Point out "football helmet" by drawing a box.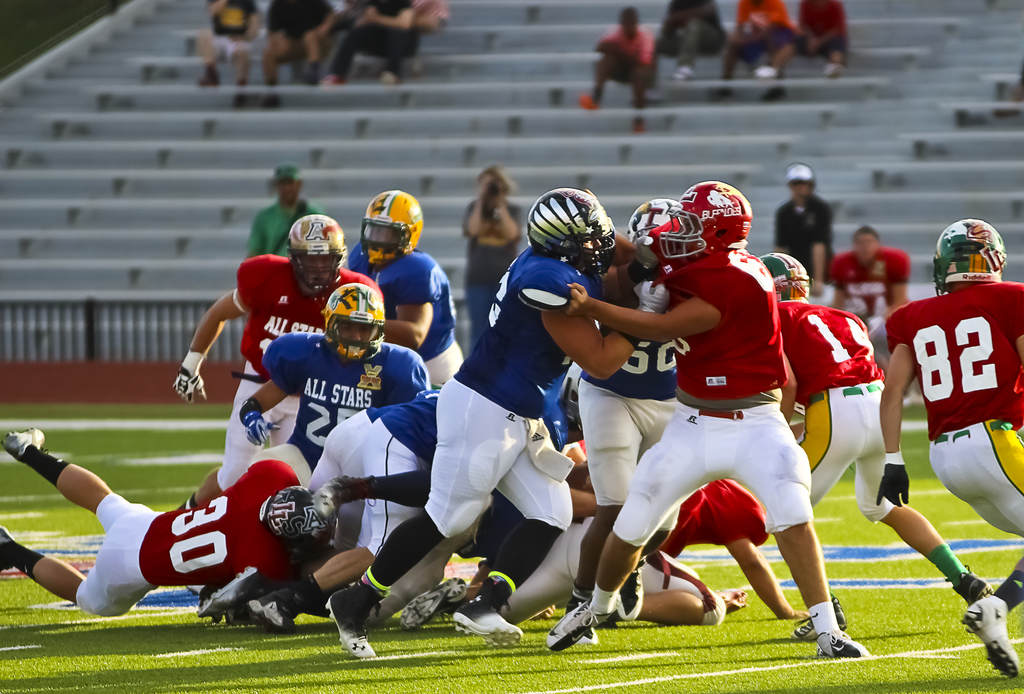
685, 184, 746, 252.
